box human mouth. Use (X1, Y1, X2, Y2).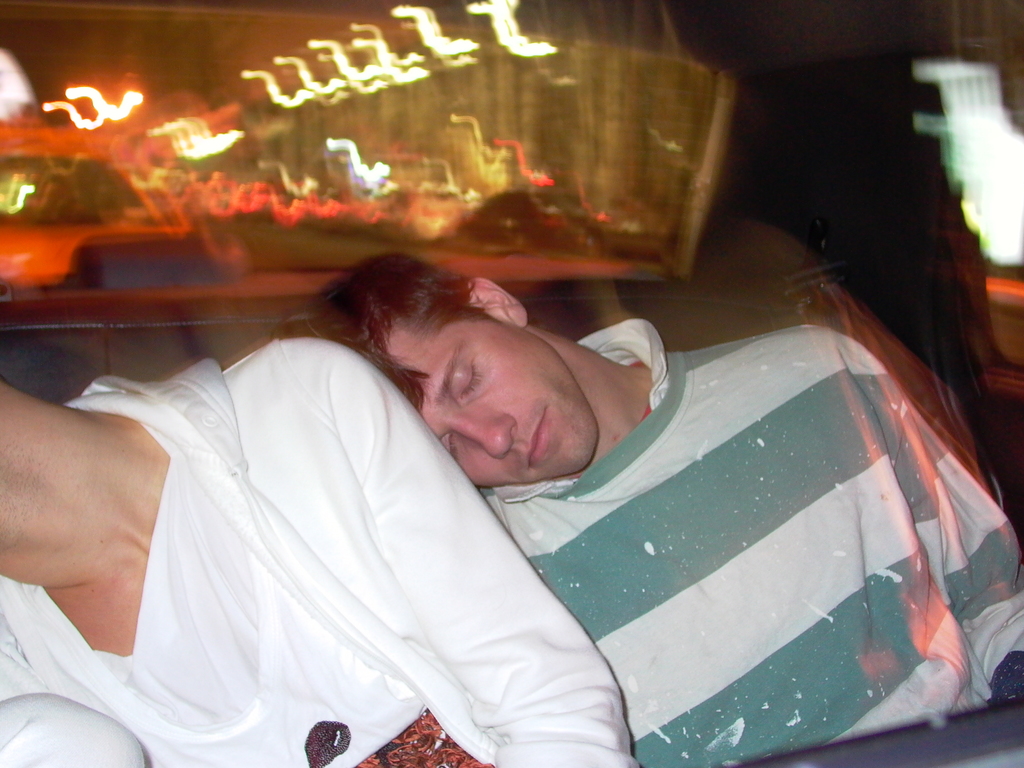
(520, 404, 558, 475).
